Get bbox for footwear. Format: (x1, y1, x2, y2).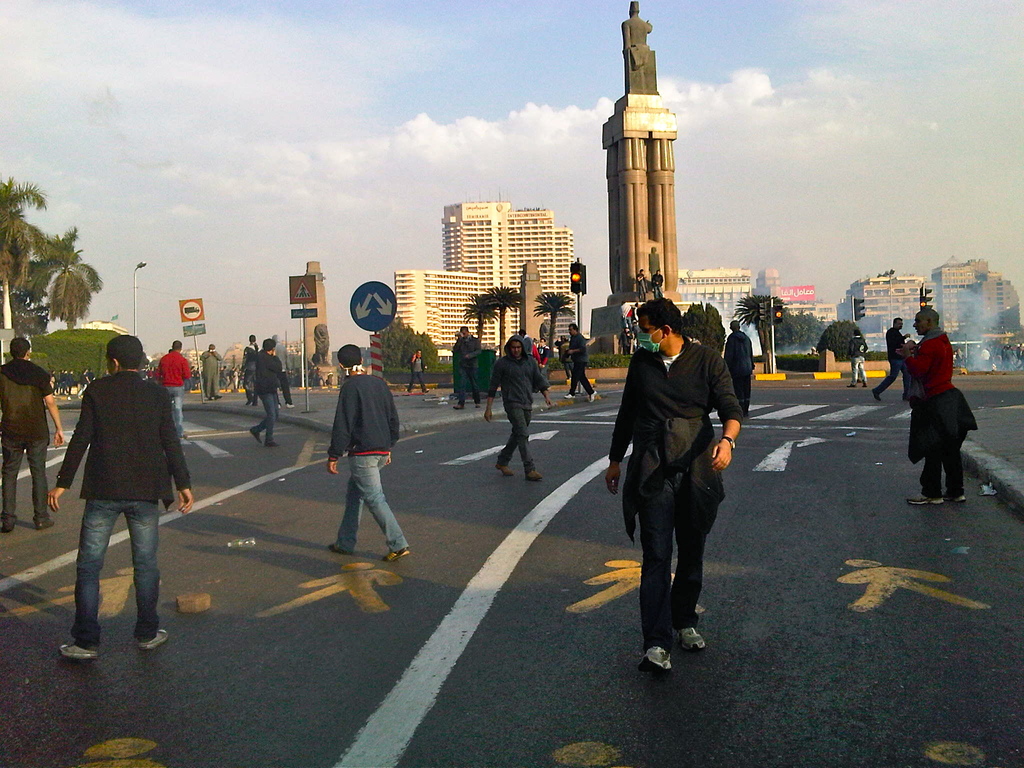
(641, 646, 675, 672).
